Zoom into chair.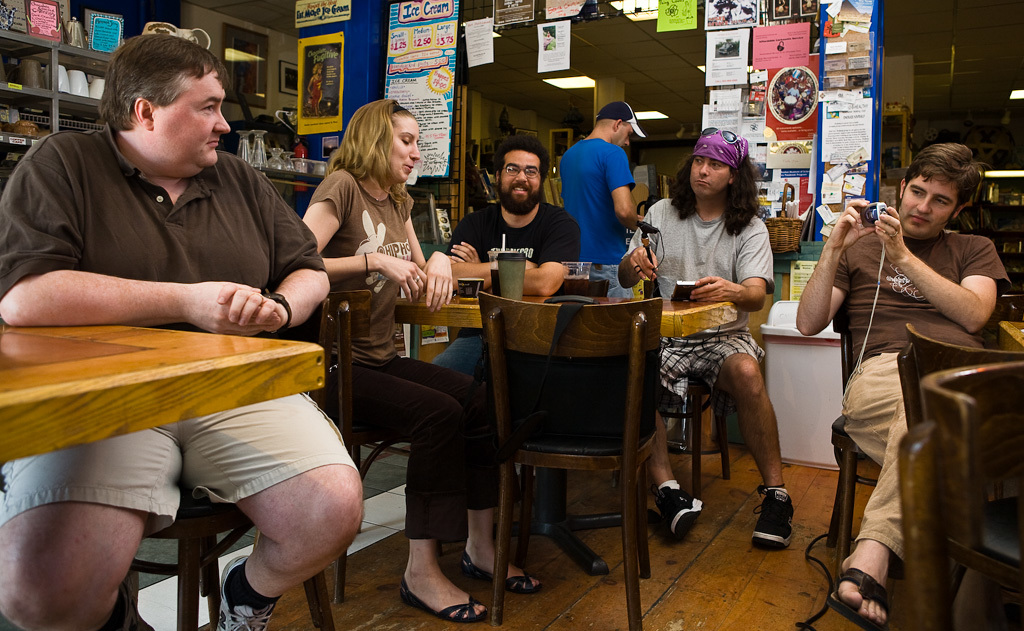
Zoom target: [x1=889, y1=327, x2=1023, y2=429].
